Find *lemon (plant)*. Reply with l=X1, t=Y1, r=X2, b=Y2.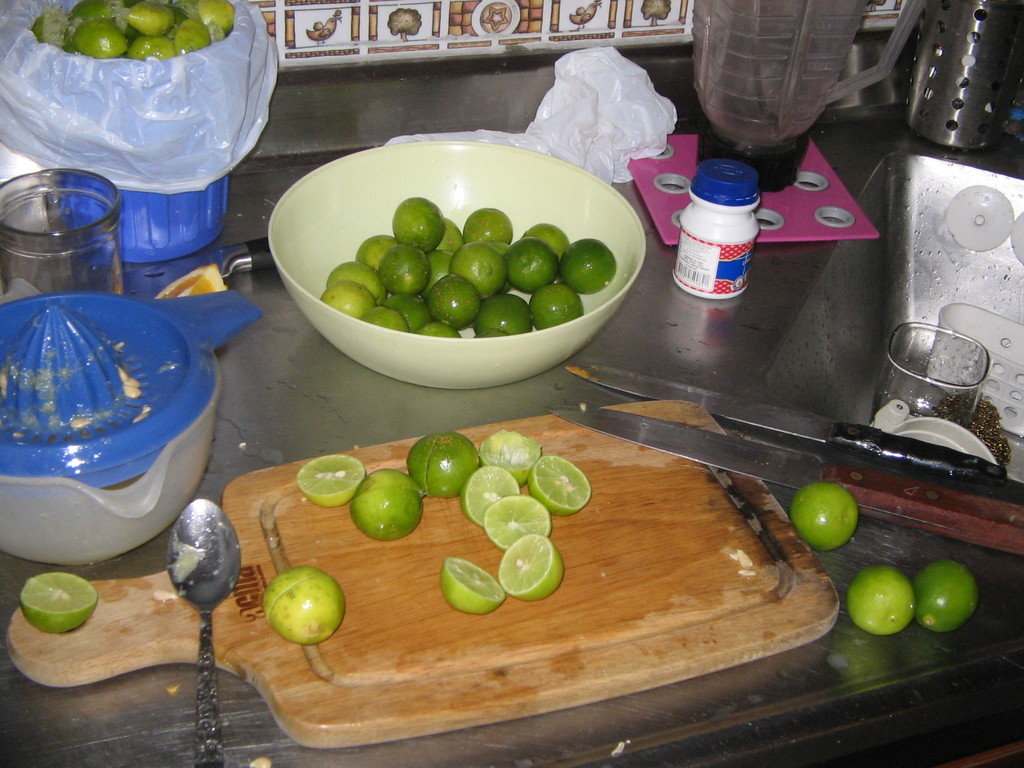
l=911, t=558, r=976, b=631.
